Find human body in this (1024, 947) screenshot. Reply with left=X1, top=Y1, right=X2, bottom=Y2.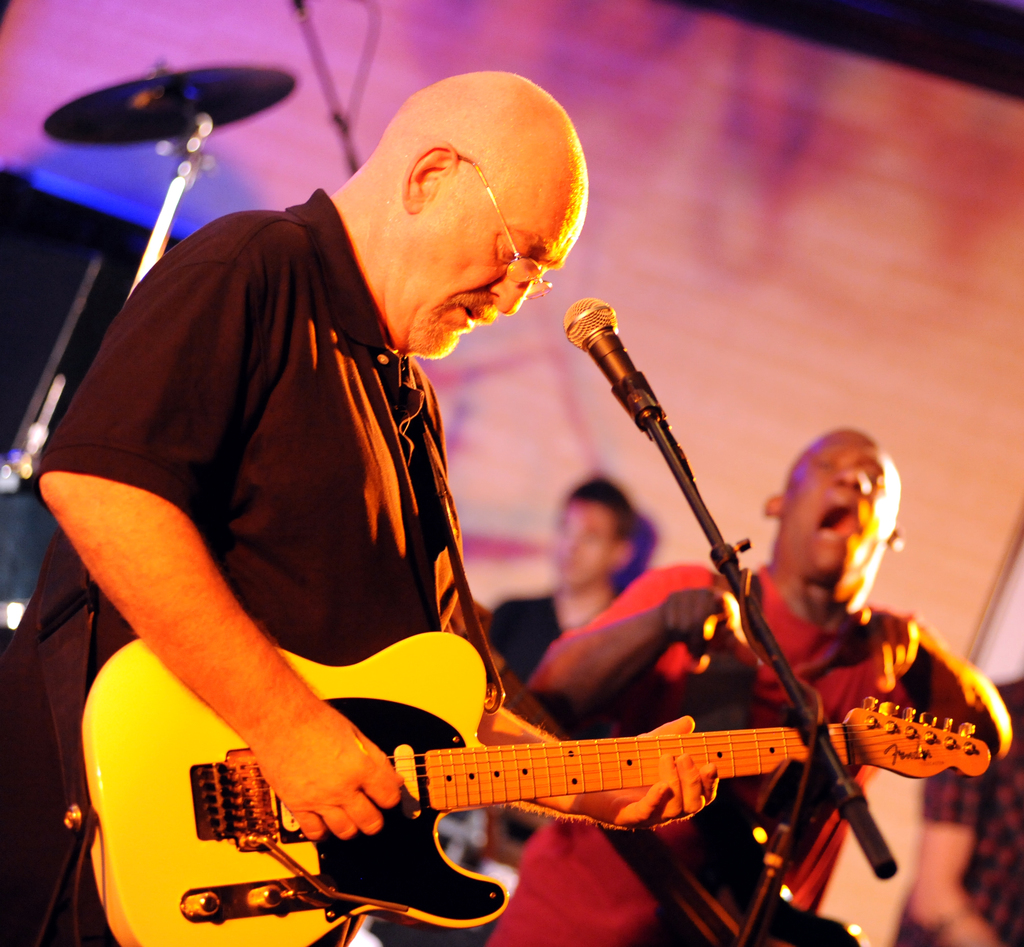
left=489, top=590, right=618, bottom=693.
